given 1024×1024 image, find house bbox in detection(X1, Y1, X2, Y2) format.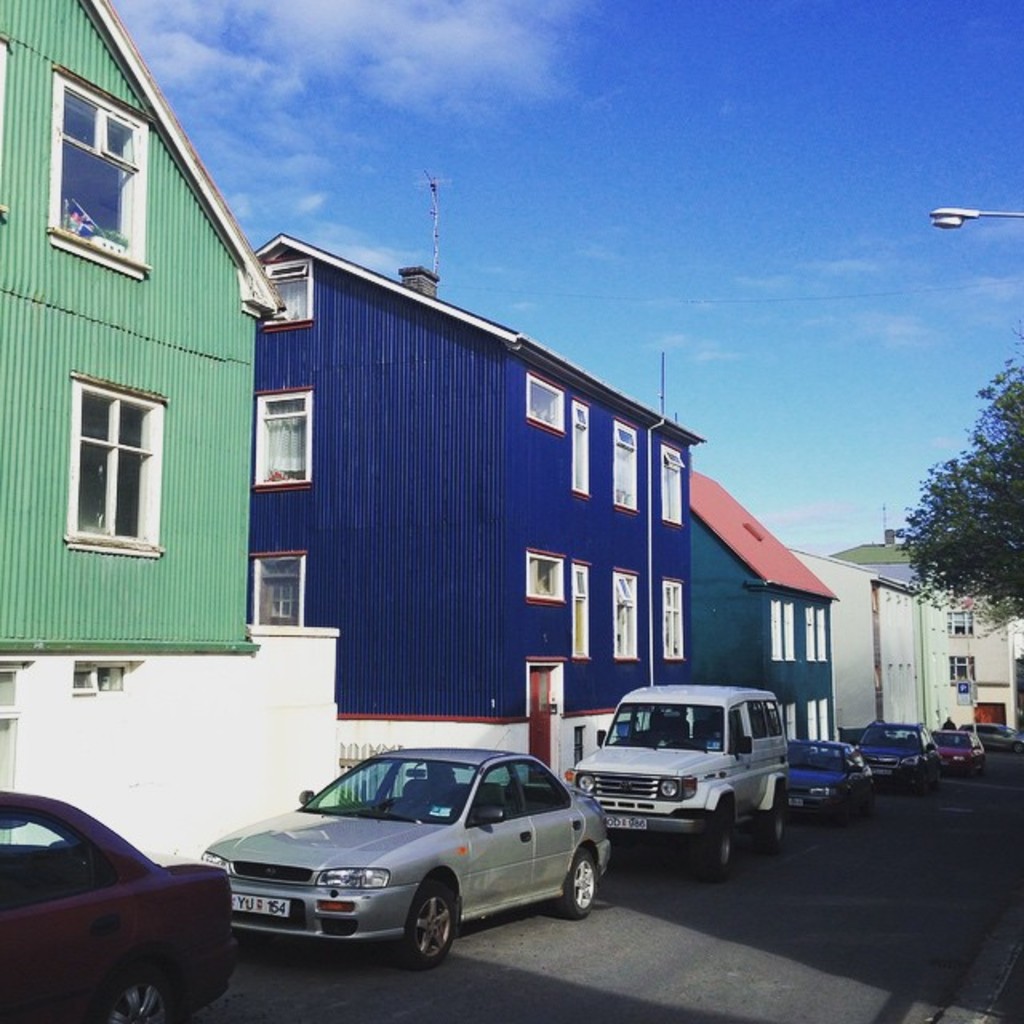
detection(262, 254, 670, 784).
